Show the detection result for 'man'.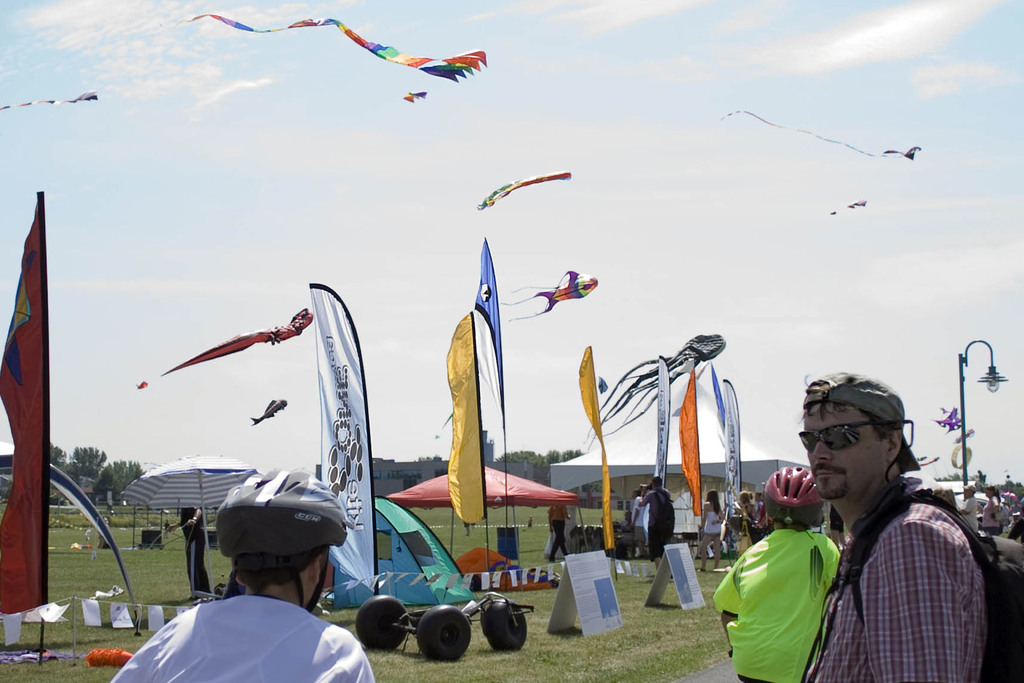
627/476/682/566.
